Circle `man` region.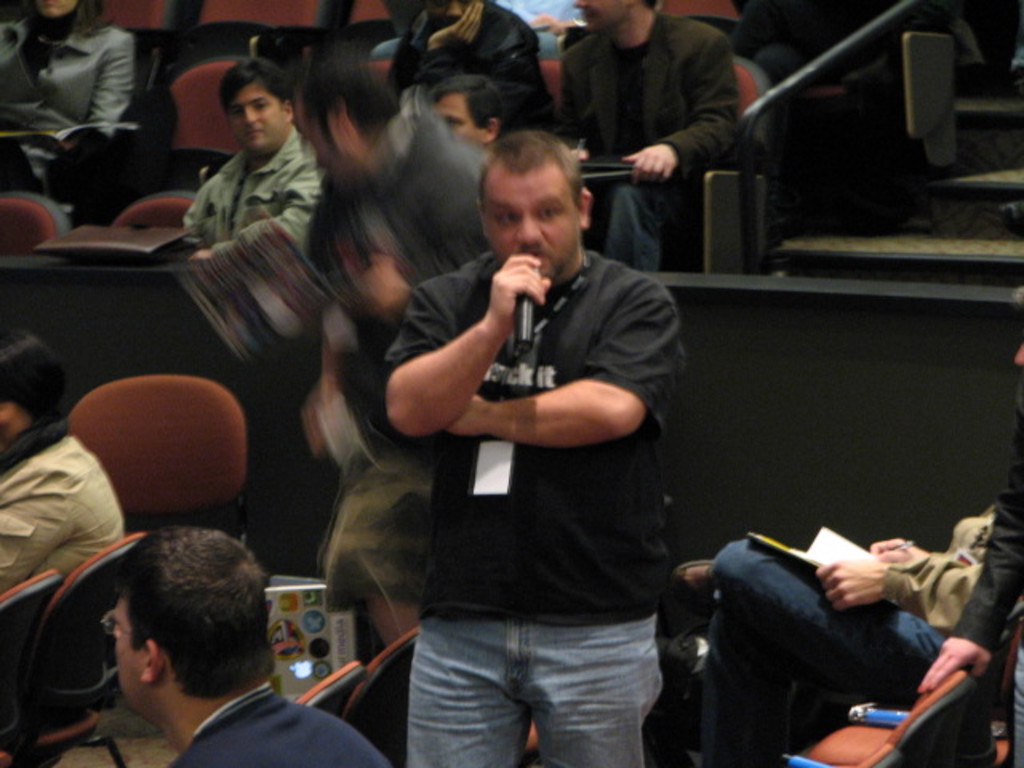
Region: detection(104, 523, 394, 766).
